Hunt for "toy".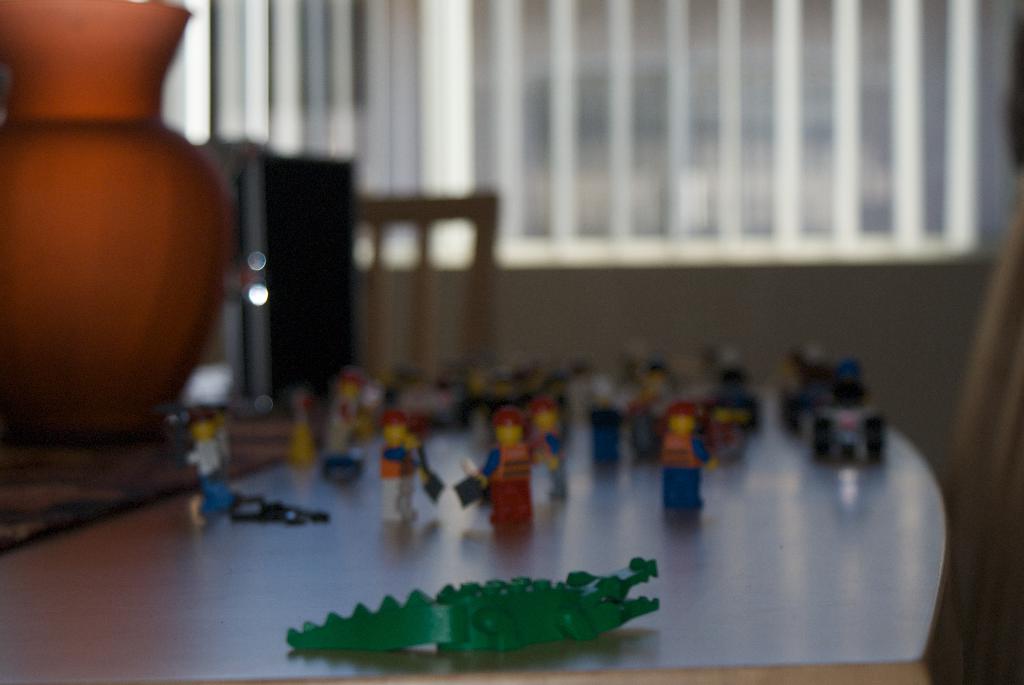
Hunted down at crop(671, 409, 719, 532).
